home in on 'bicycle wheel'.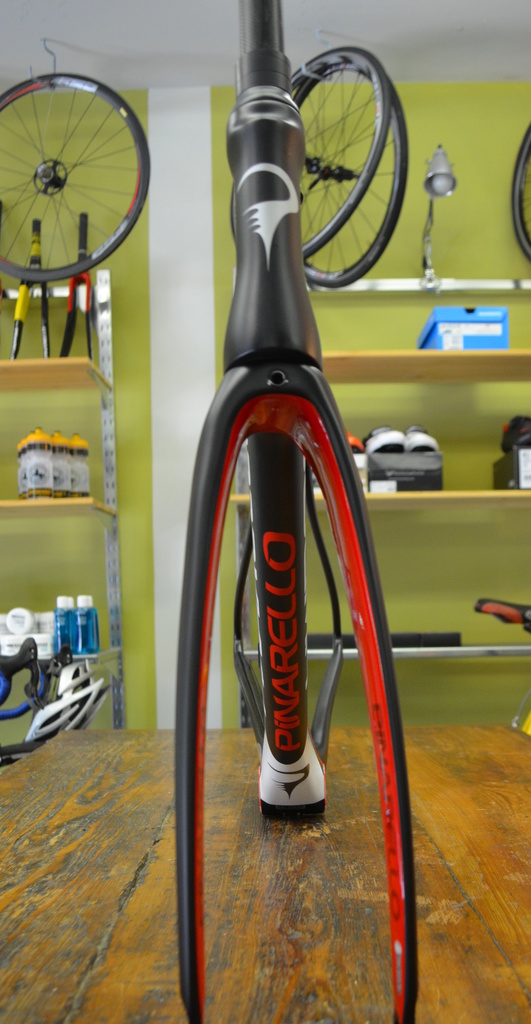
Homed in at 289, 61, 412, 288.
